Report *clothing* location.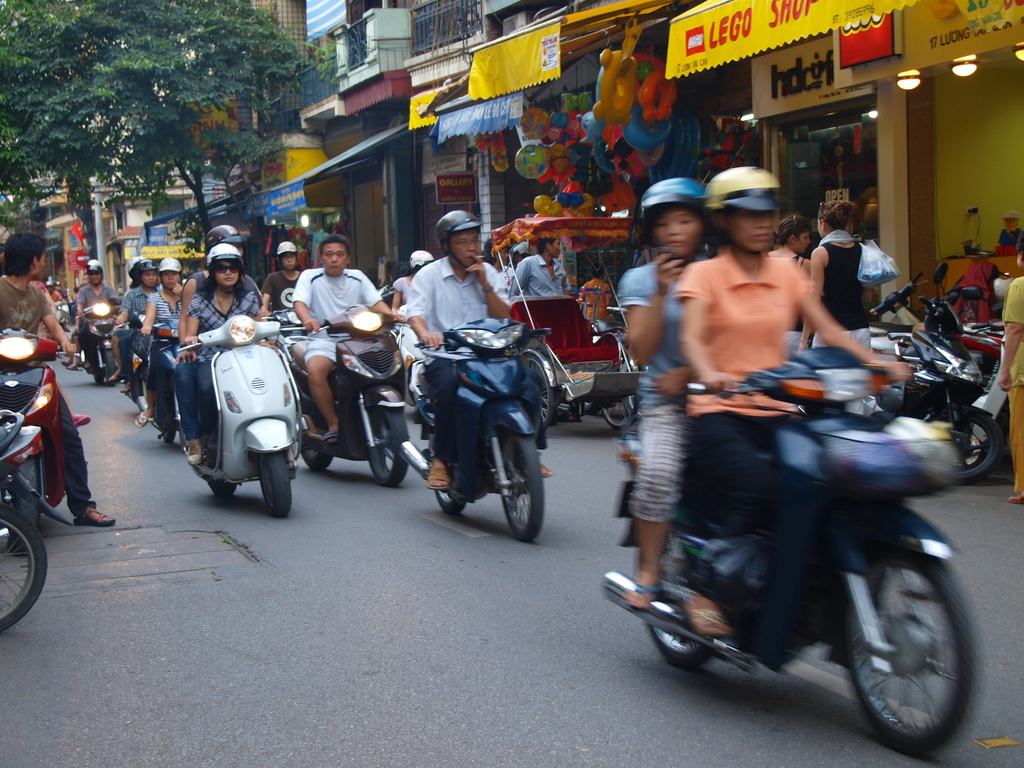
Report: (x1=1001, y1=273, x2=1023, y2=500).
